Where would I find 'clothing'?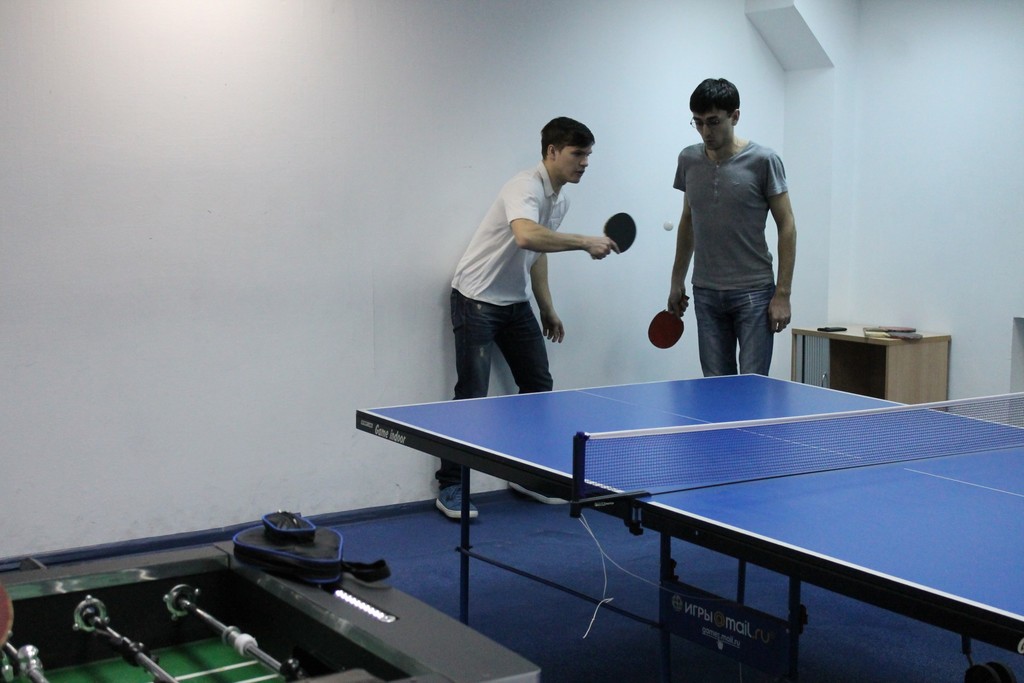
At [692, 286, 780, 381].
